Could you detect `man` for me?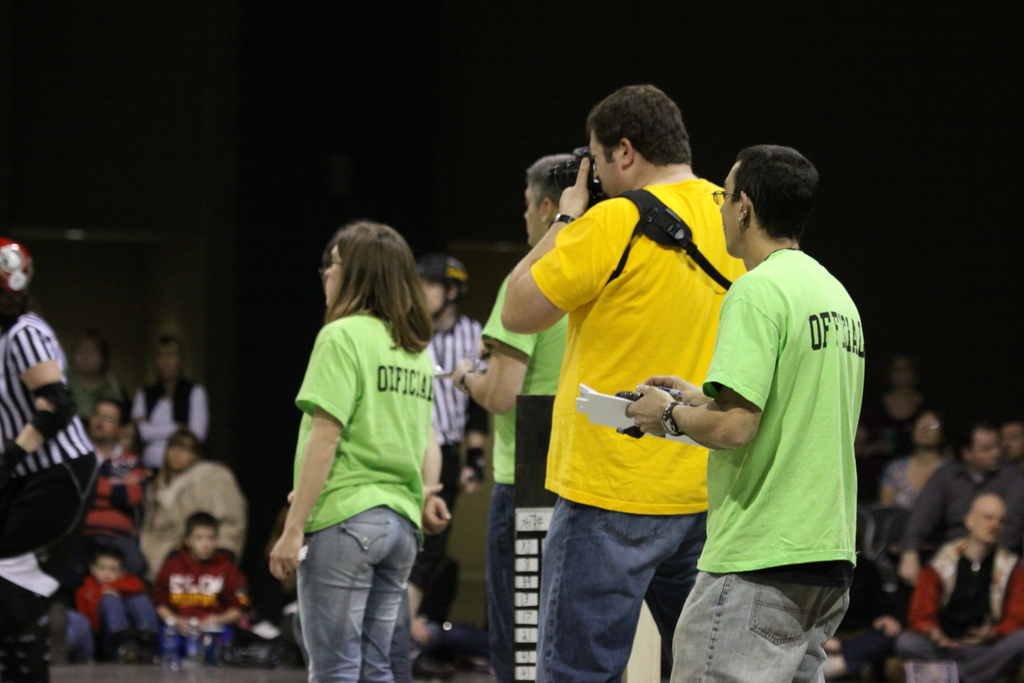
Detection result: (901,420,1023,598).
